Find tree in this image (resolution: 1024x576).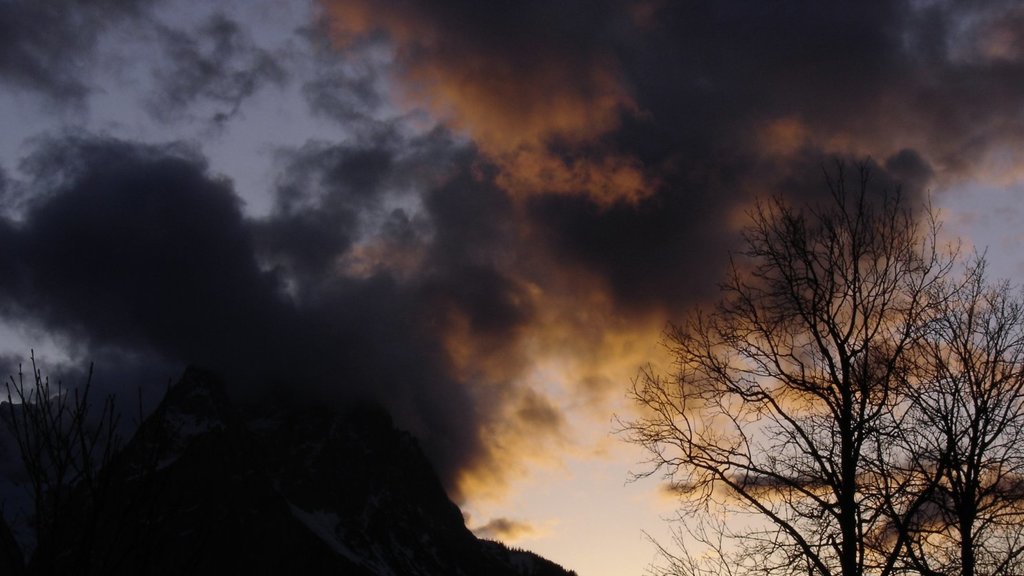
<region>610, 97, 990, 568</region>.
